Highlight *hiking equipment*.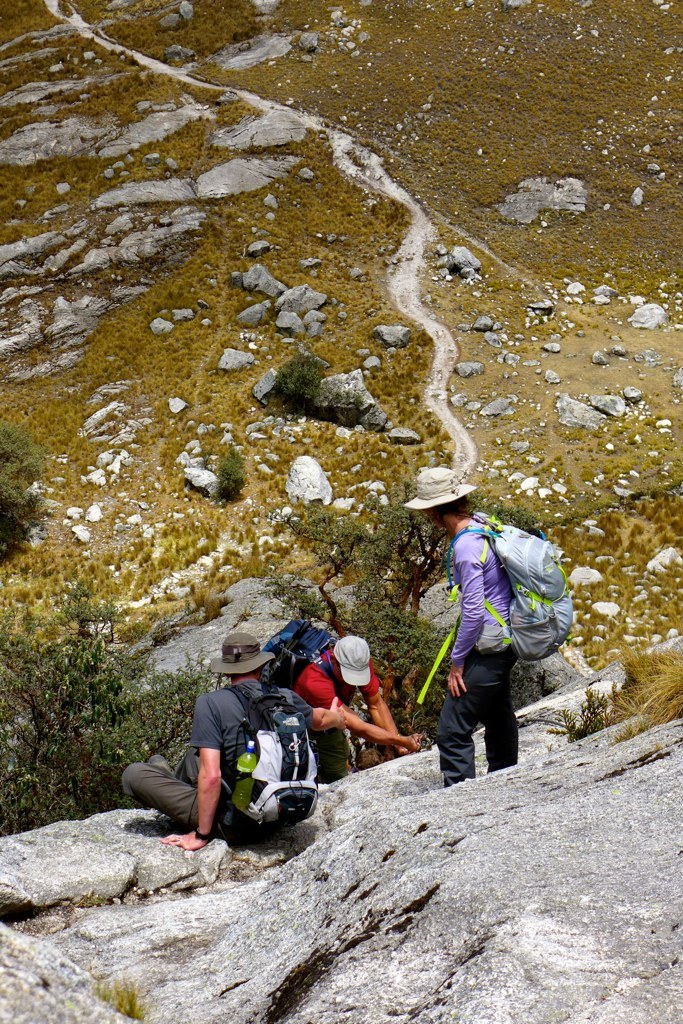
Highlighted region: (221,679,324,856).
